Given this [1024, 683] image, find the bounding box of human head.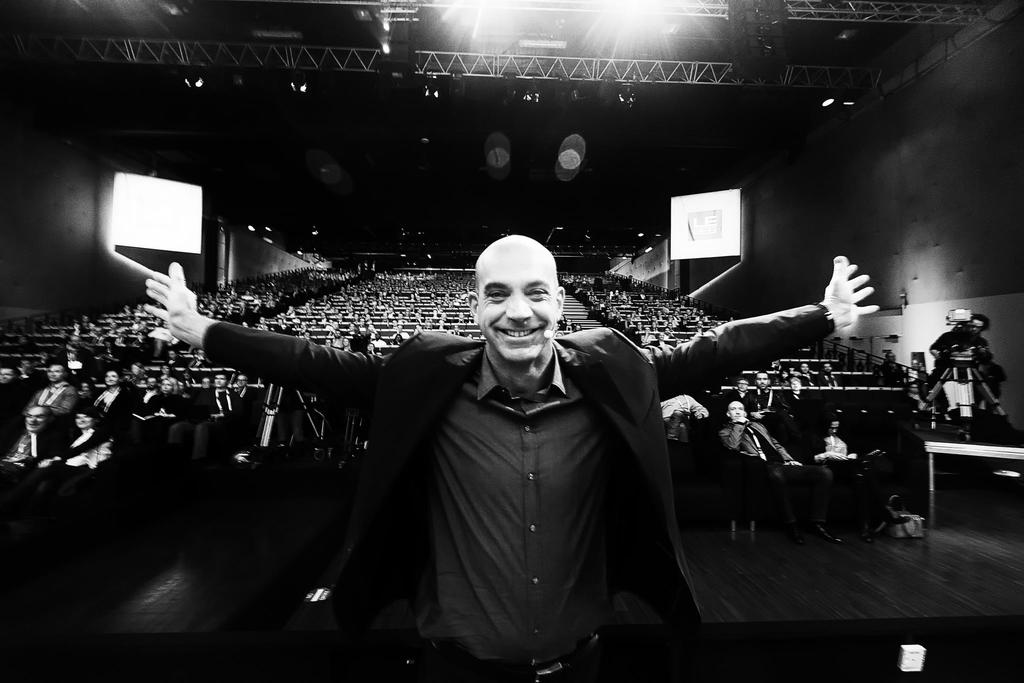
x1=0, y1=366, x2=17, y2=384.
